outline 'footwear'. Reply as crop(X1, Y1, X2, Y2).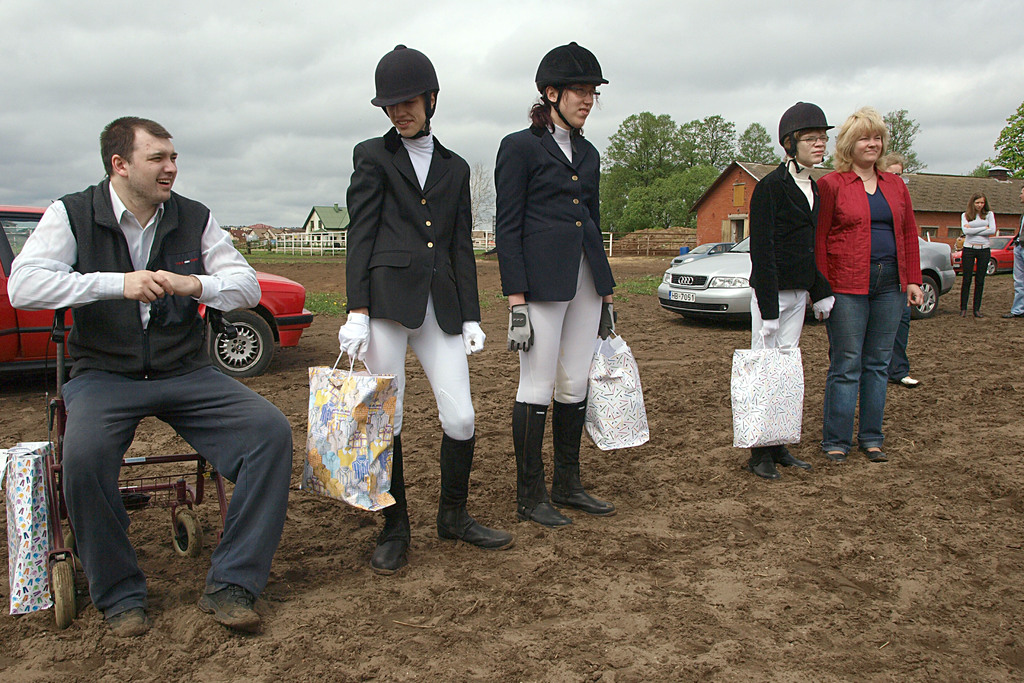
crop(883, 368, 922, 386).
